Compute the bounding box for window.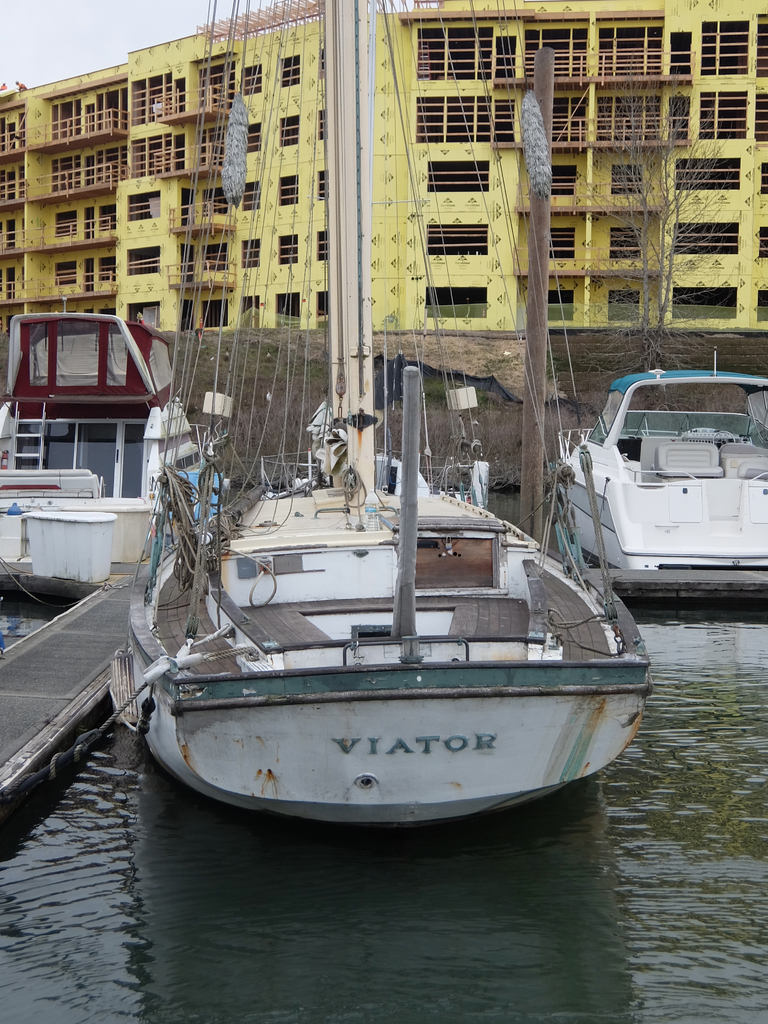
x1=753 y1=287 x2=767 y2=326.
